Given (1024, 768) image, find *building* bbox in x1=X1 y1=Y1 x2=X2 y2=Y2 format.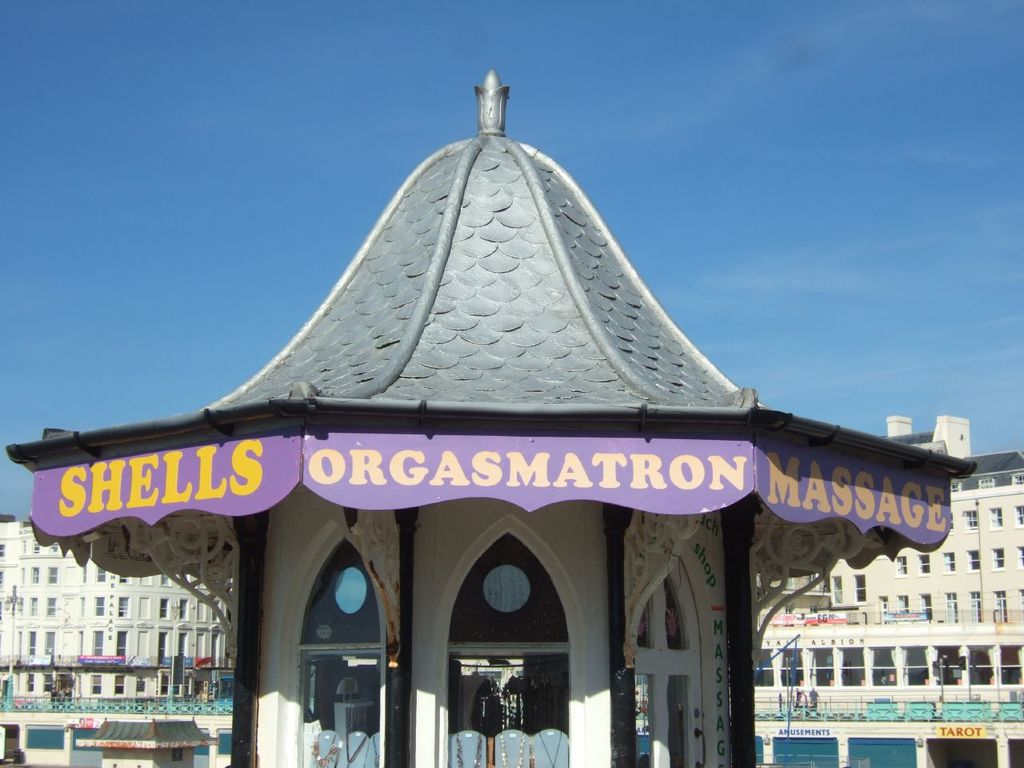
x1=2 y1=417 x2=1023 y2=766.
